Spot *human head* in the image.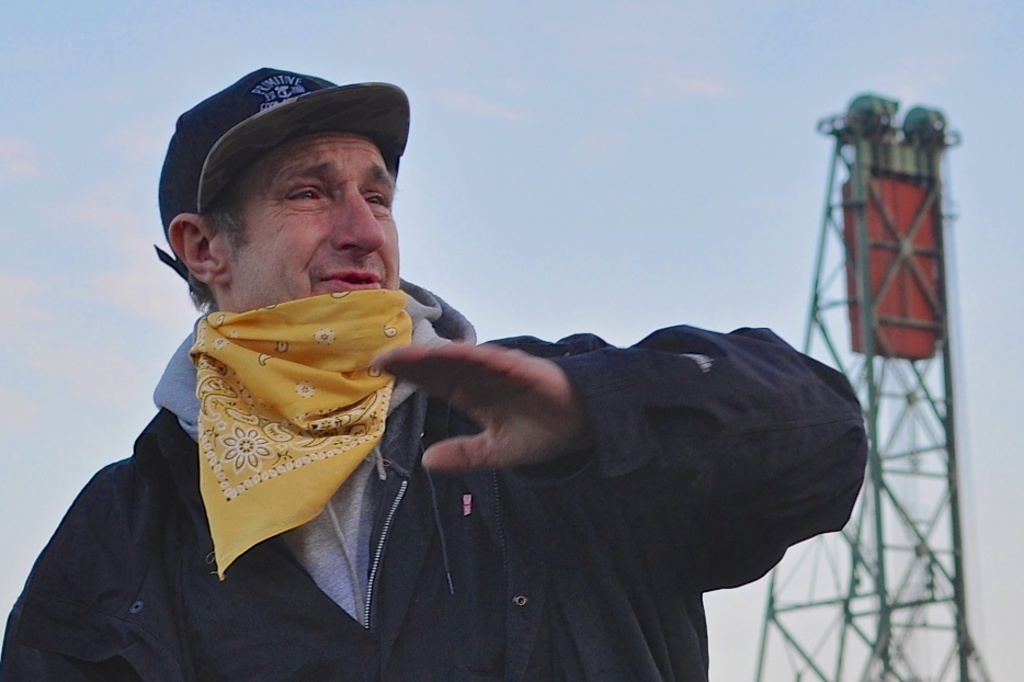
*human head* found at BBox(152, 53, 428, 340).
